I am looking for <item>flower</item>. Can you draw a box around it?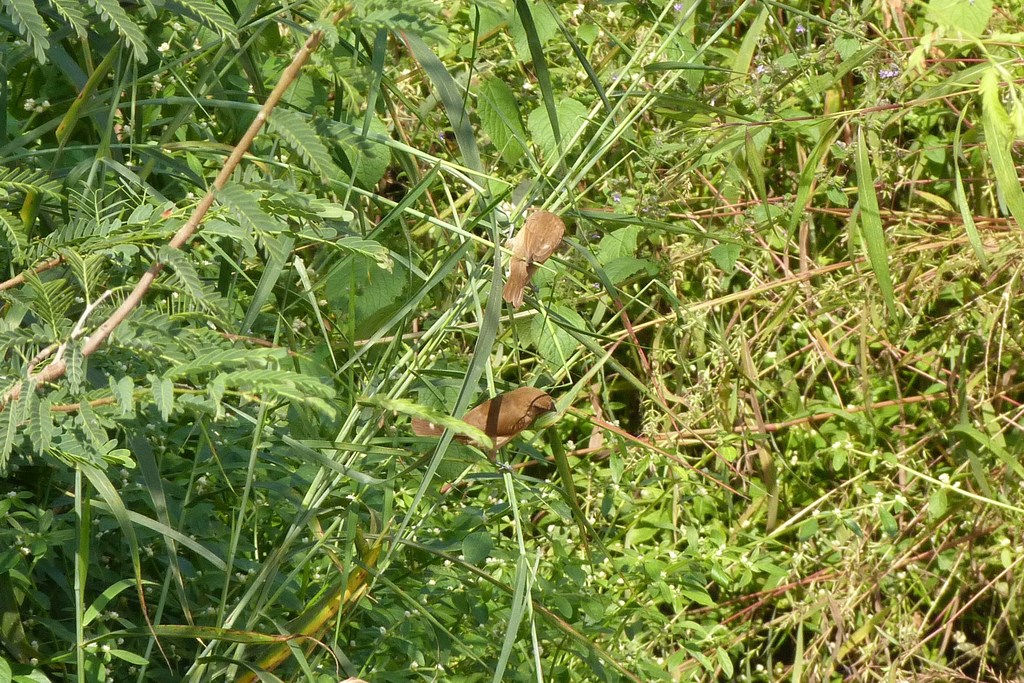
Sure, the bounding box is x1=879, y1=67, x2=900, y2=85.
